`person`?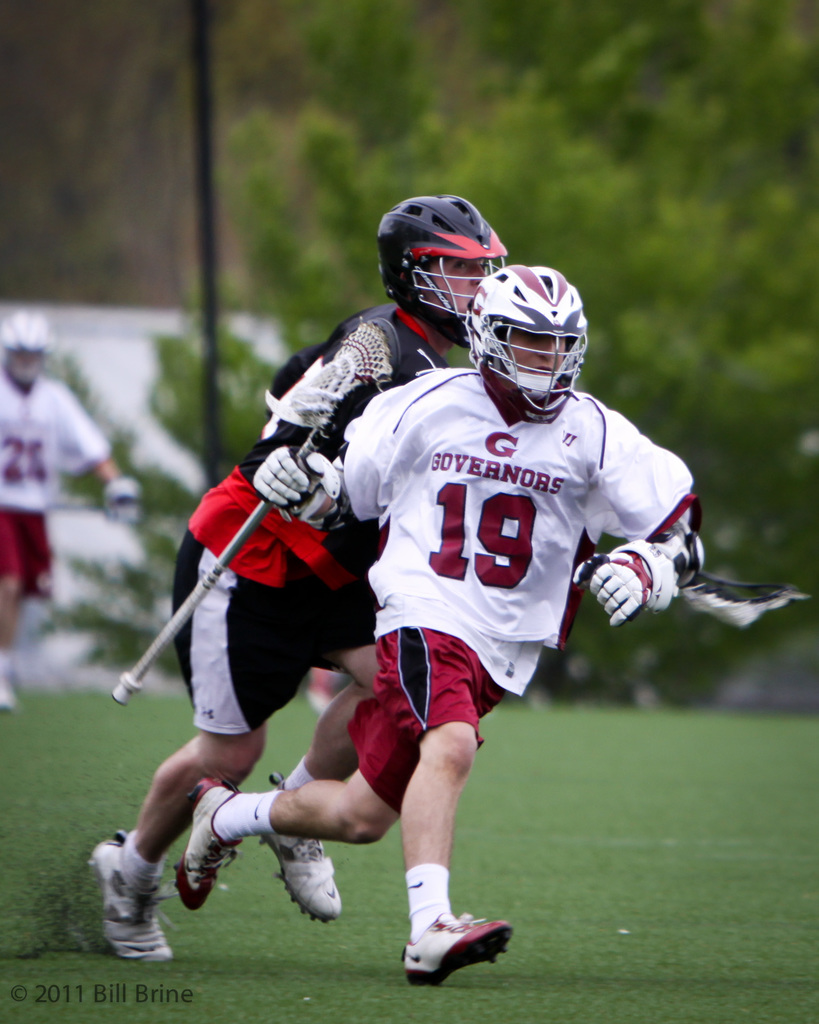
(left=183, top=267, right=715, bottom=988)
